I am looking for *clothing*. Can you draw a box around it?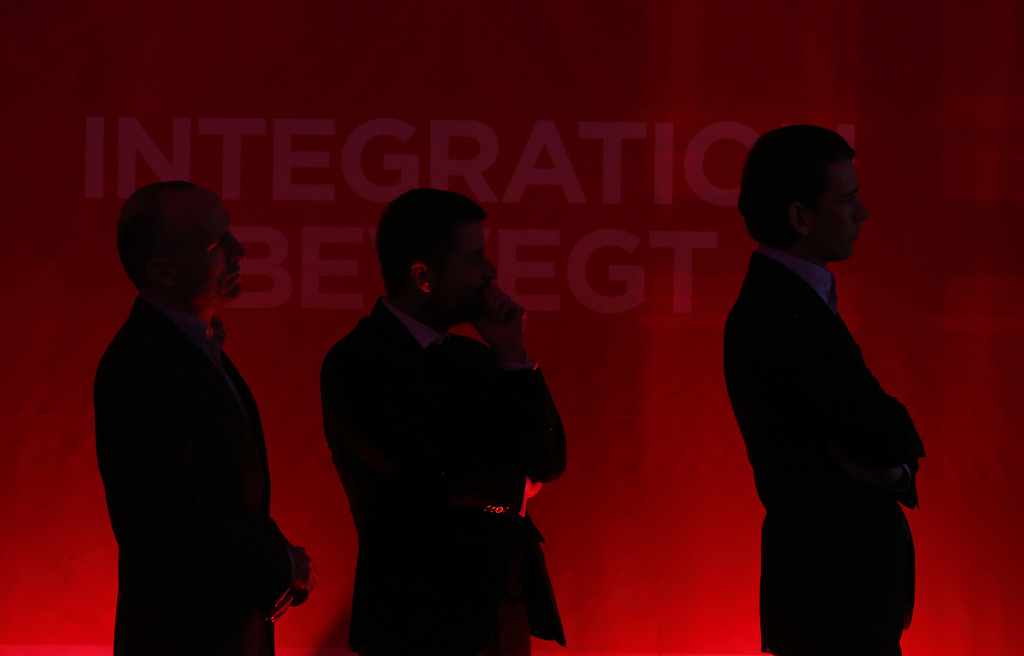
Sure, the bounding box is 320, 293, 573, 653.
